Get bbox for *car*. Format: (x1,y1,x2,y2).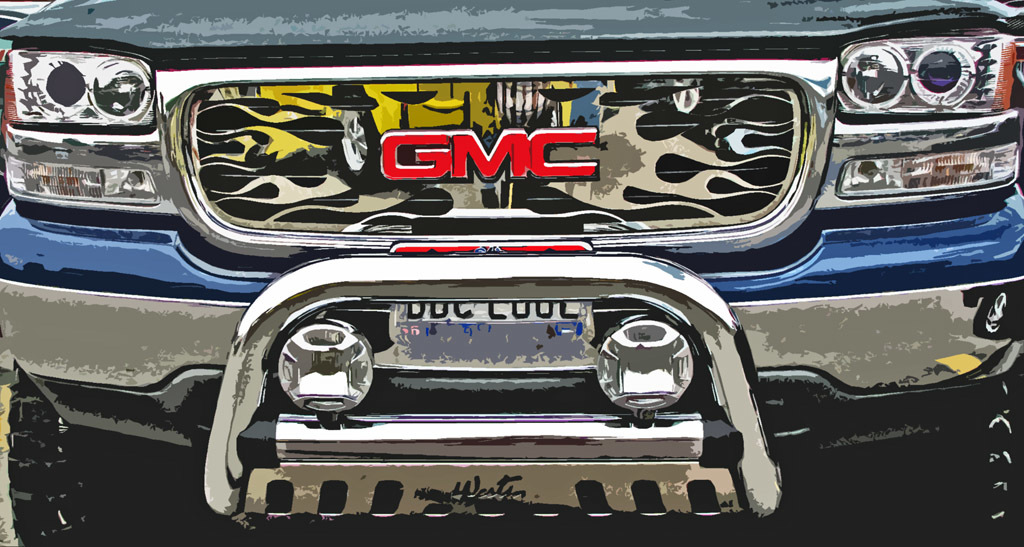
(70,30,952,546).
